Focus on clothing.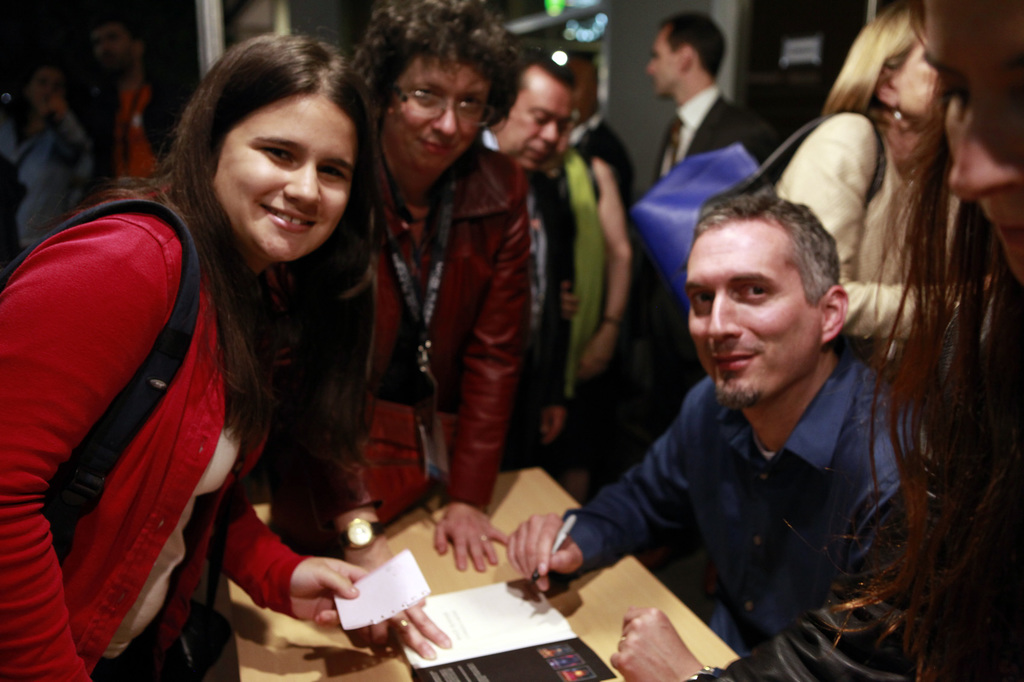
Focused at bbox=(650, 79, 788, 177).
